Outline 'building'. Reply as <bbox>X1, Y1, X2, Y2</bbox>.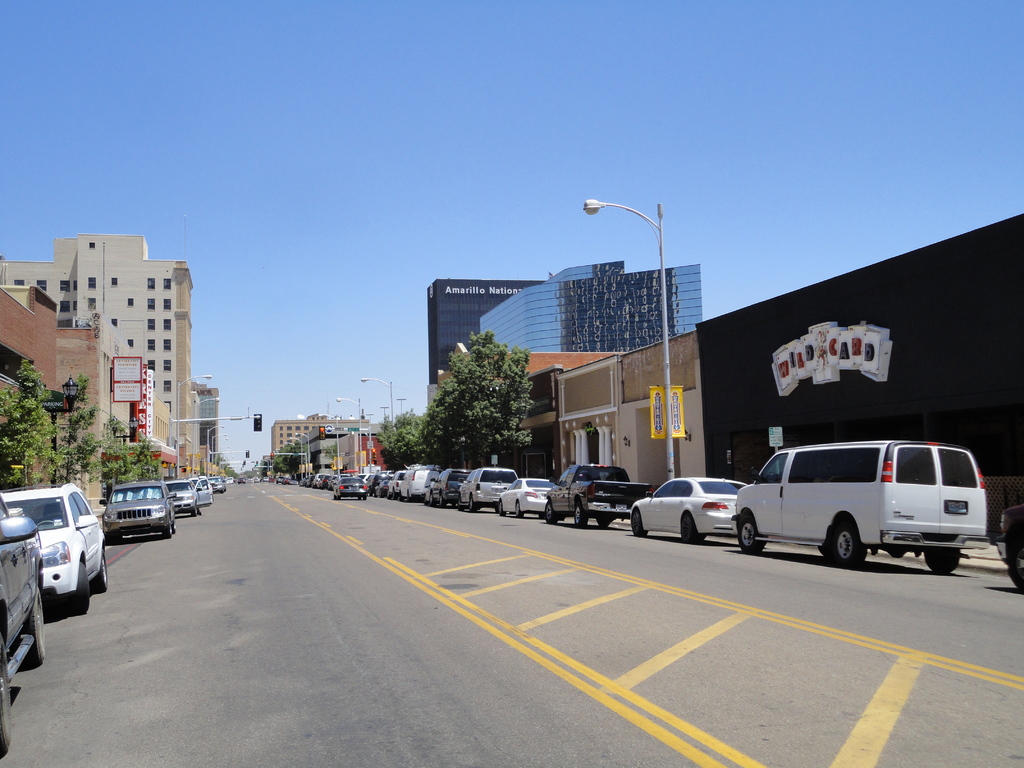
<bbox>427, 275, 546, 385</bbox>.
